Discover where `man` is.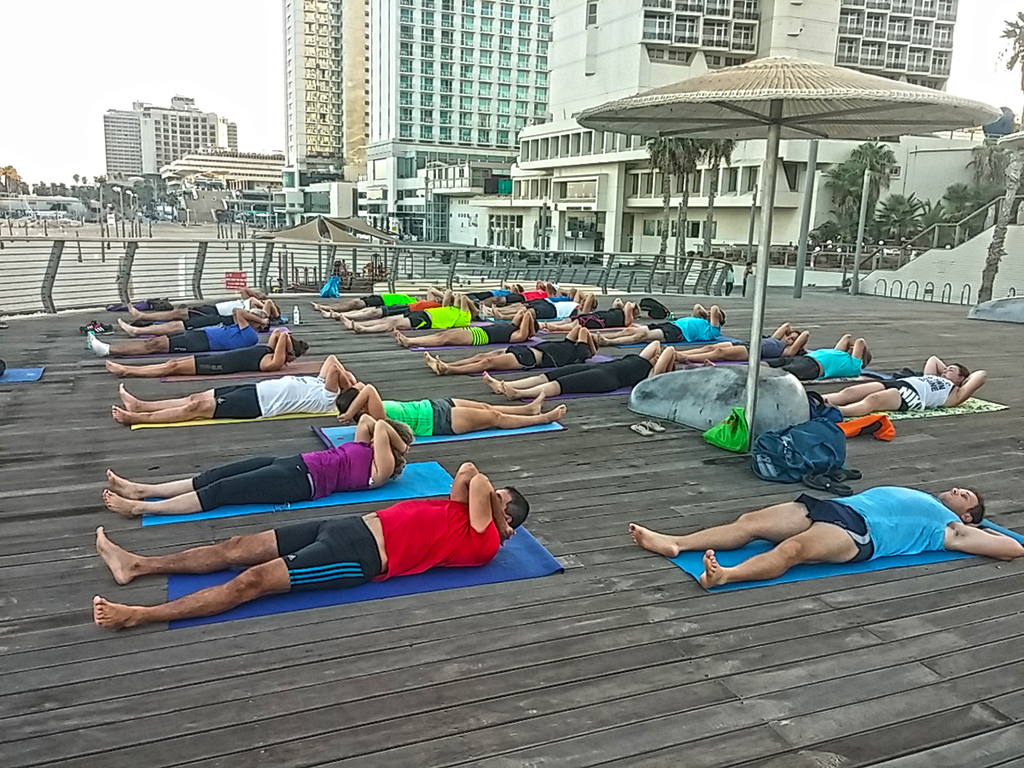
Discovered at [611,457,991,615].
